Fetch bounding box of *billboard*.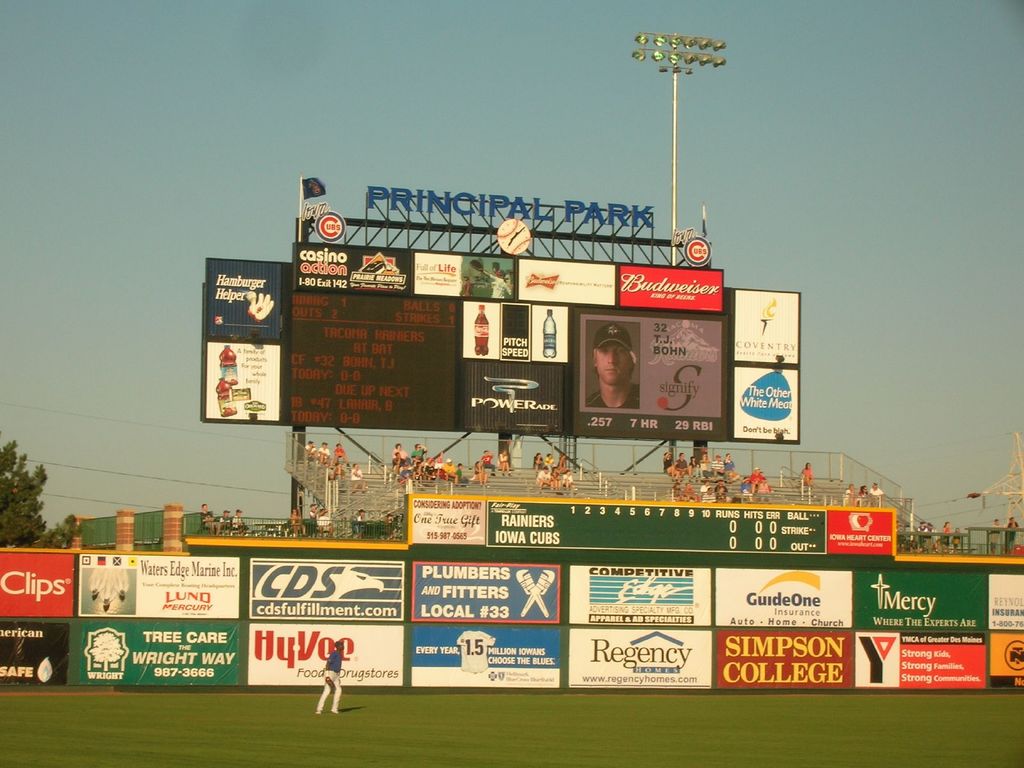
Bbox: <region>294, 244, 519, 303</region>.
